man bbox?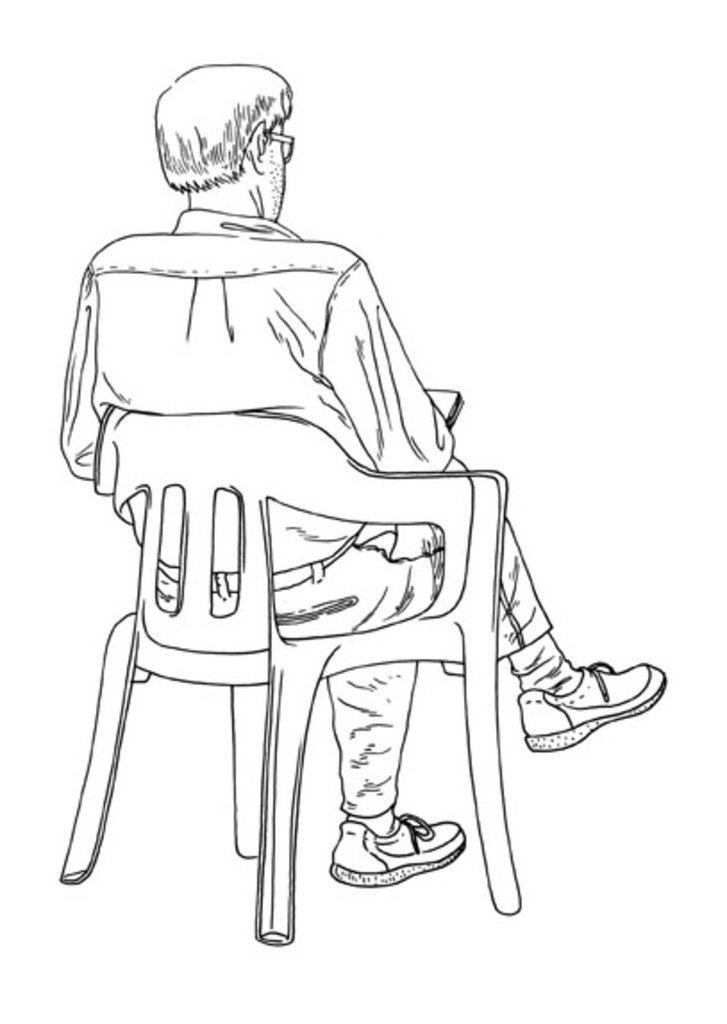
<bbox>50, 71, 629, 920</bbox>
